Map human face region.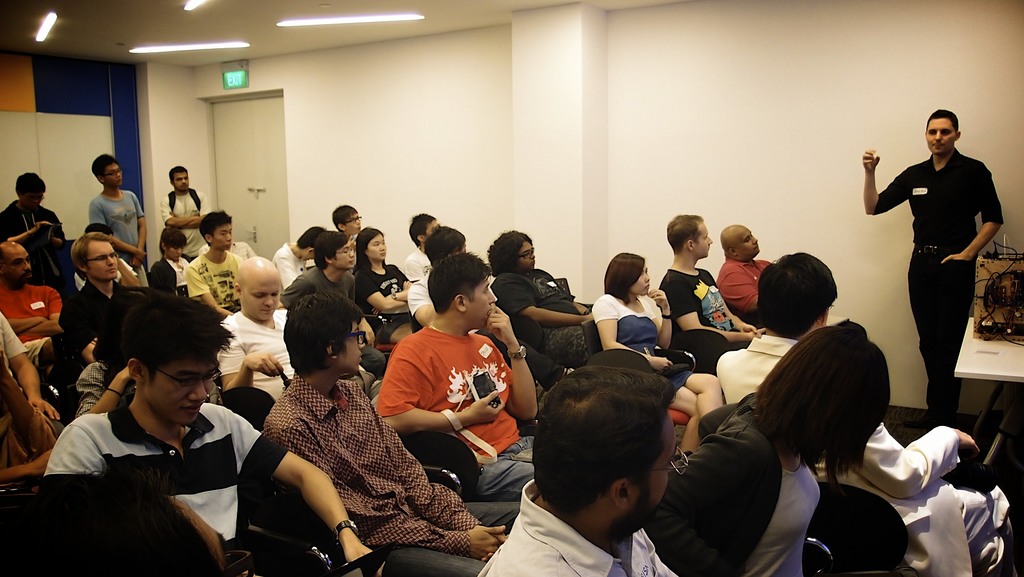
Mapped to <bbox>371, 236, 391, 261</bbox>.
